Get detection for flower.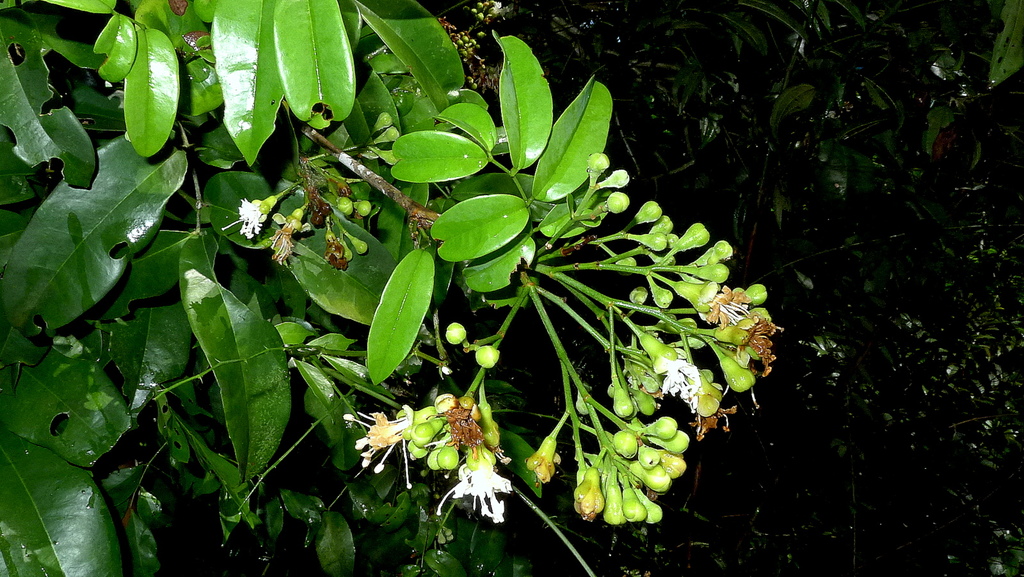
Detection: 739/313/780/375.
